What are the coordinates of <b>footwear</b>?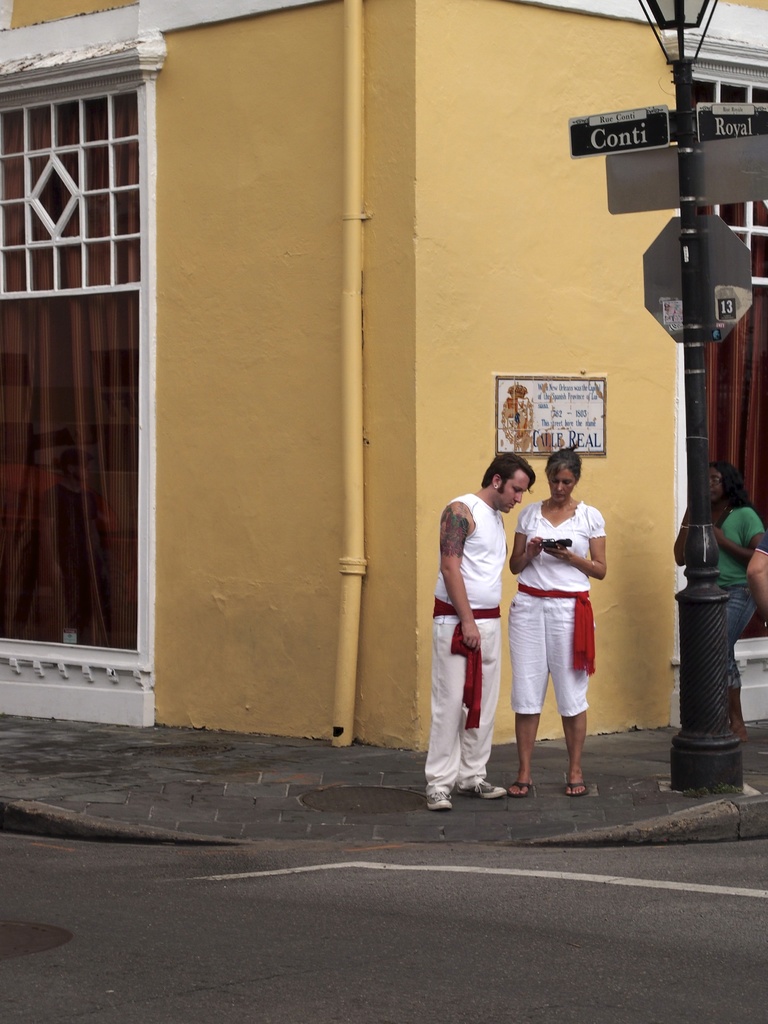
region(725, 688, 751, 742).
